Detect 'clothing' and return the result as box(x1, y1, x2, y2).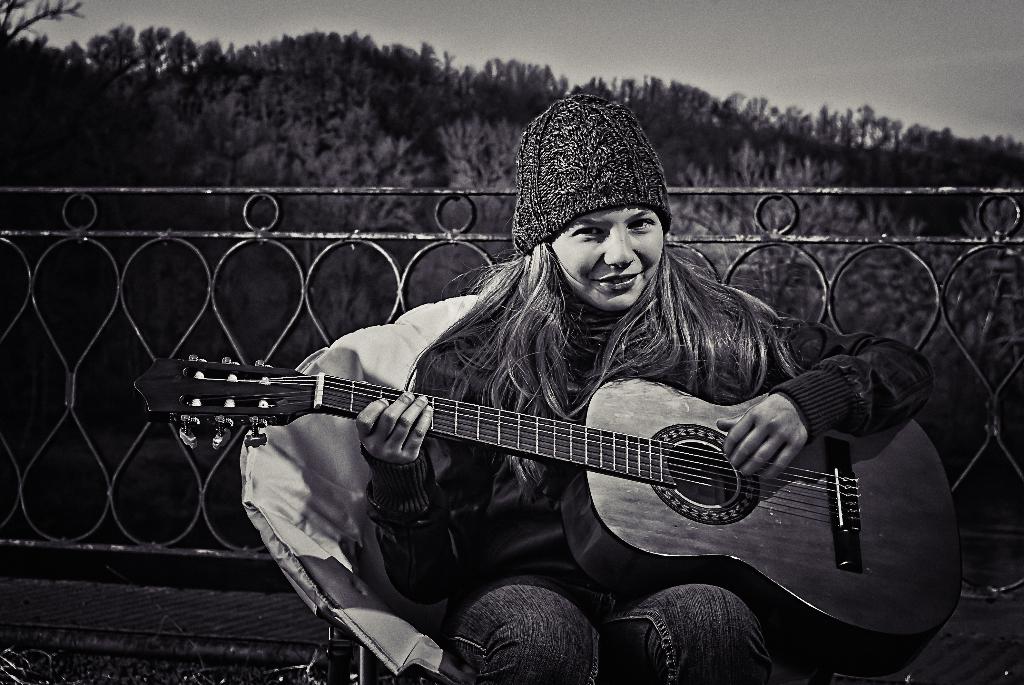
box(371, 294, 934, 682).
